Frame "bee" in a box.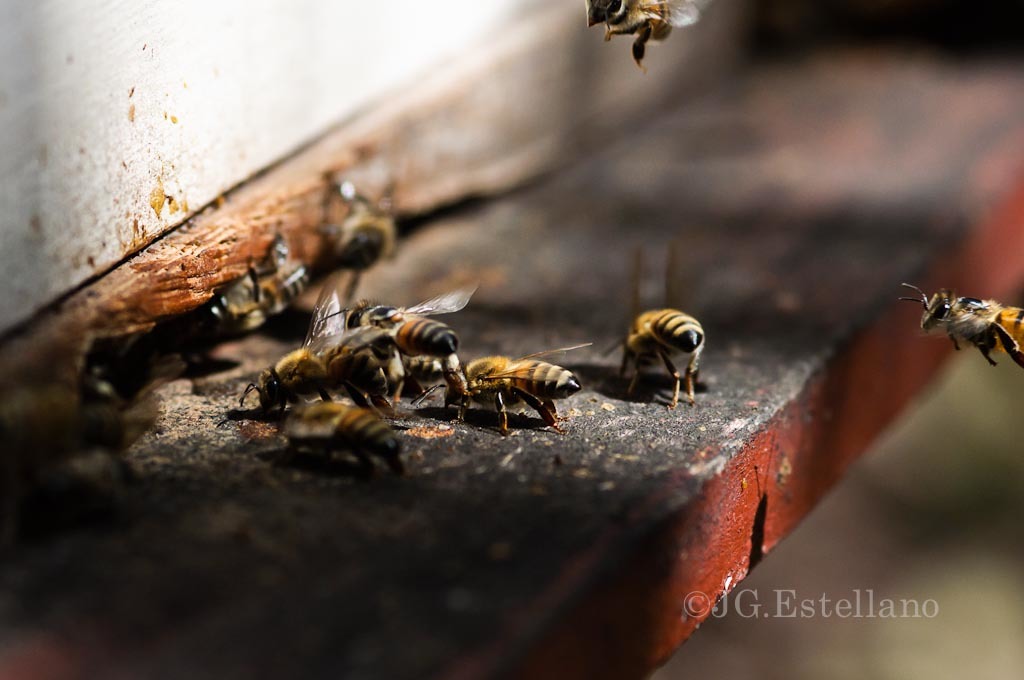
Rect(414, 335, 612, 435).
